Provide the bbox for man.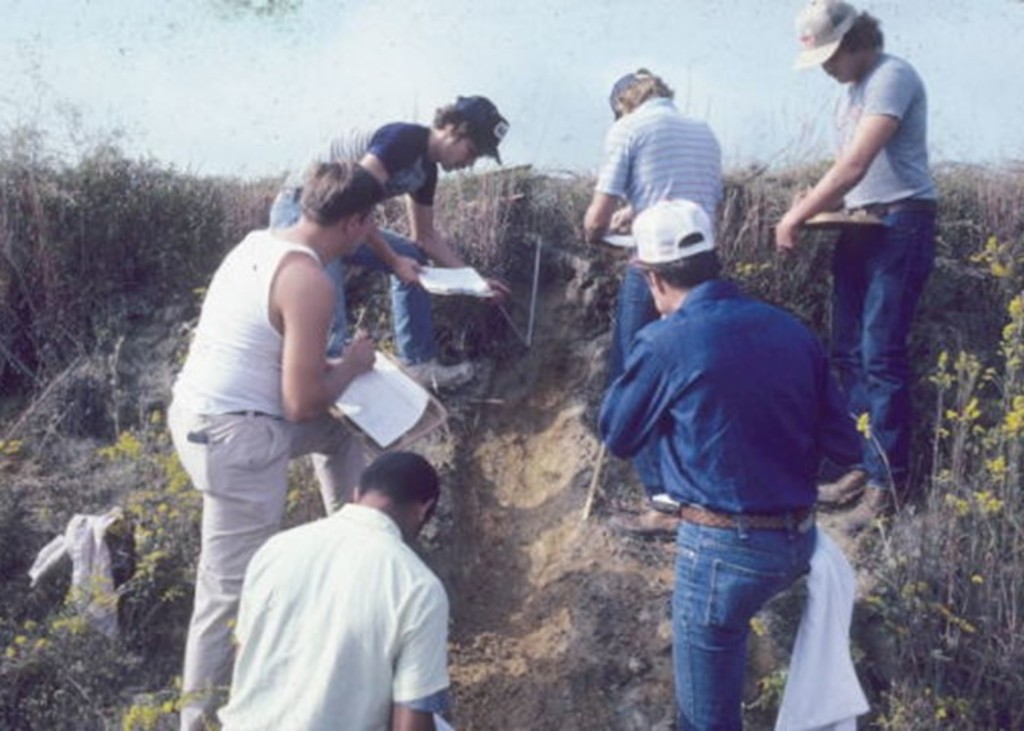
left=600, top=180, right=888, bottom=719.
